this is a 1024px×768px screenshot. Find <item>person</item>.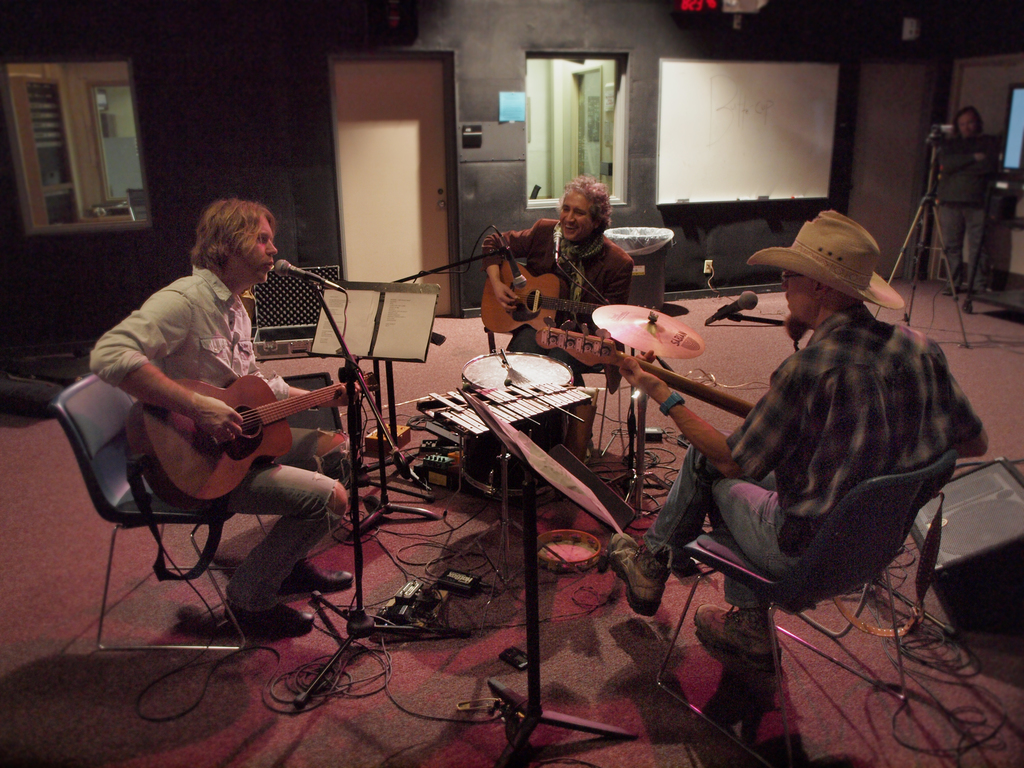
Bounding box: (110,179,344,633).
